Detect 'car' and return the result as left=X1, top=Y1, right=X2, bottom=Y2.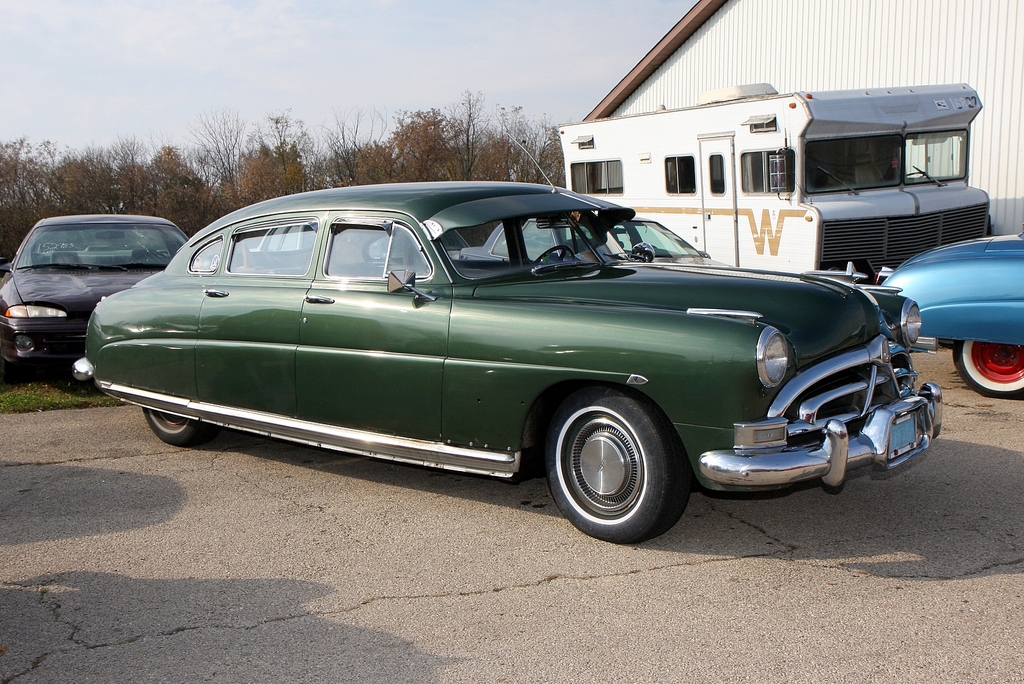
left=878, top=229, right=1023, bottom=395.
